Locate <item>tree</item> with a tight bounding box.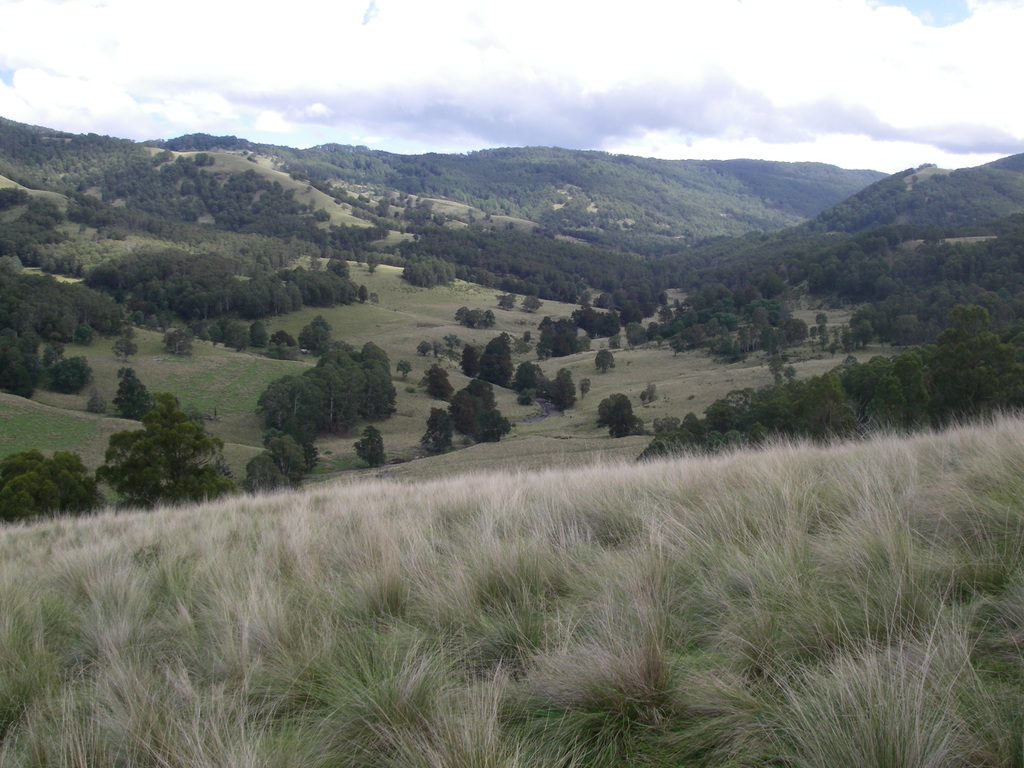
select_region(605, 396, 632, 436).
